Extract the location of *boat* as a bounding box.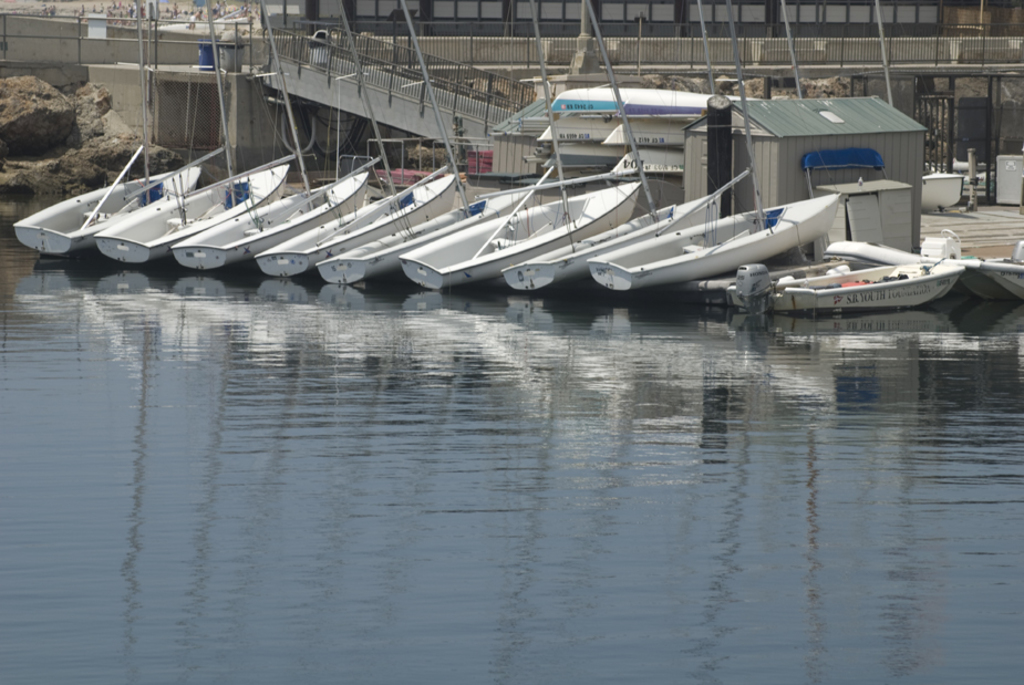
582/0/845/295.
